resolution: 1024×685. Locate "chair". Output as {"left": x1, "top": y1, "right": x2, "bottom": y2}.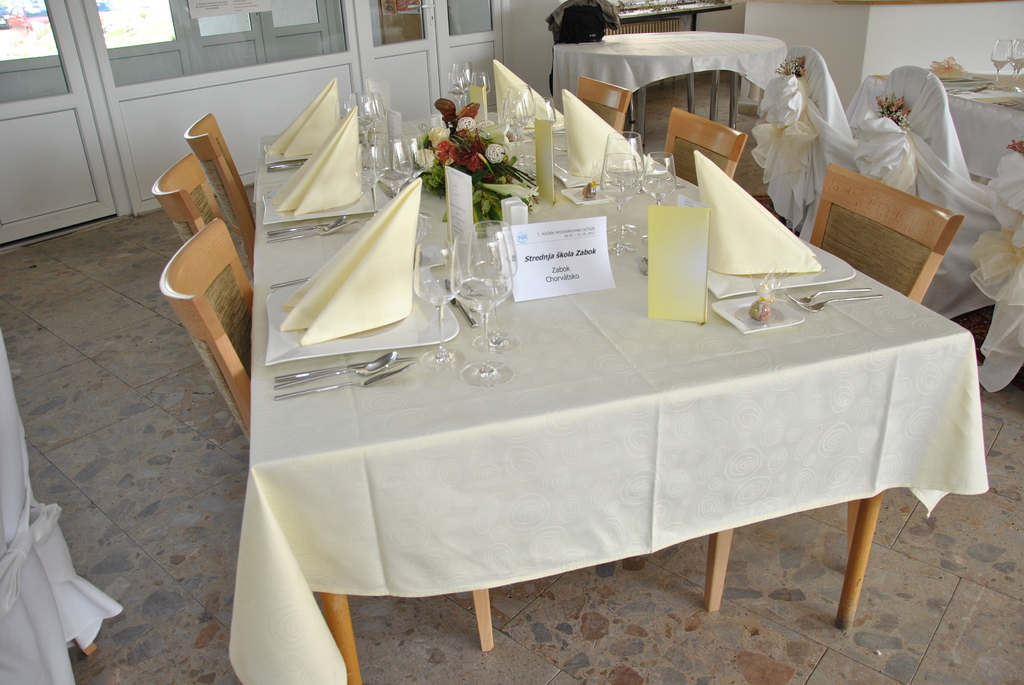
{"left": 577, "top": 80, "right": 631, "bottom": 148}.
